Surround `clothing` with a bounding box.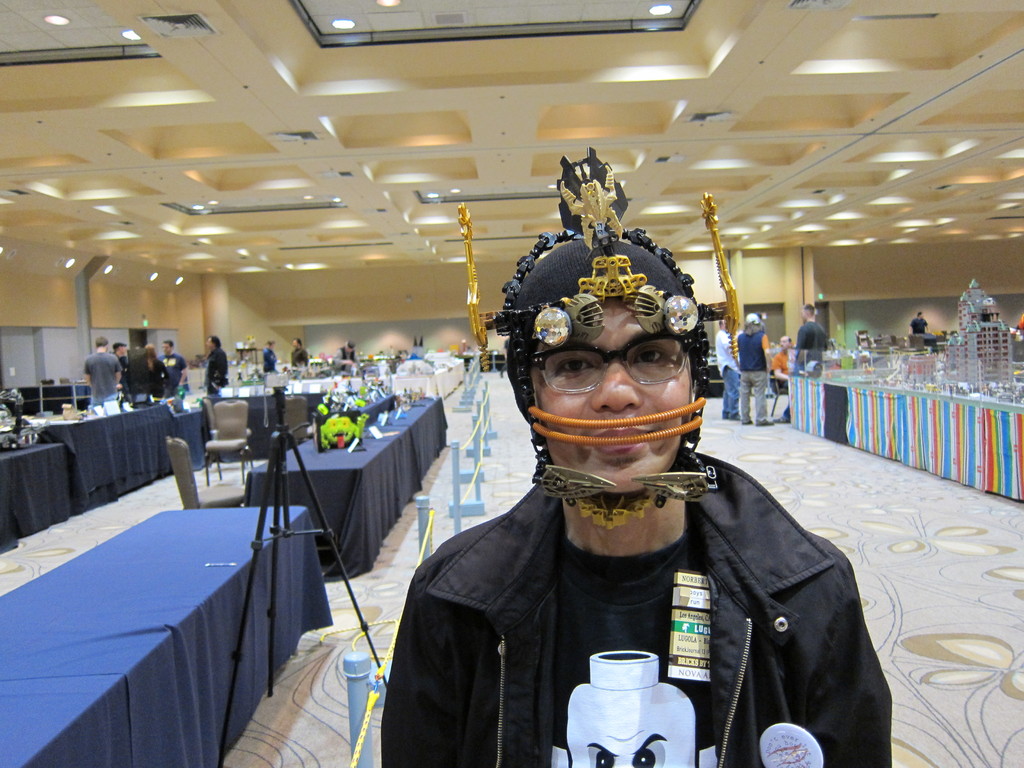
{"x1": 290, "y1": 348, "x2": 310, "y2": 370}.
